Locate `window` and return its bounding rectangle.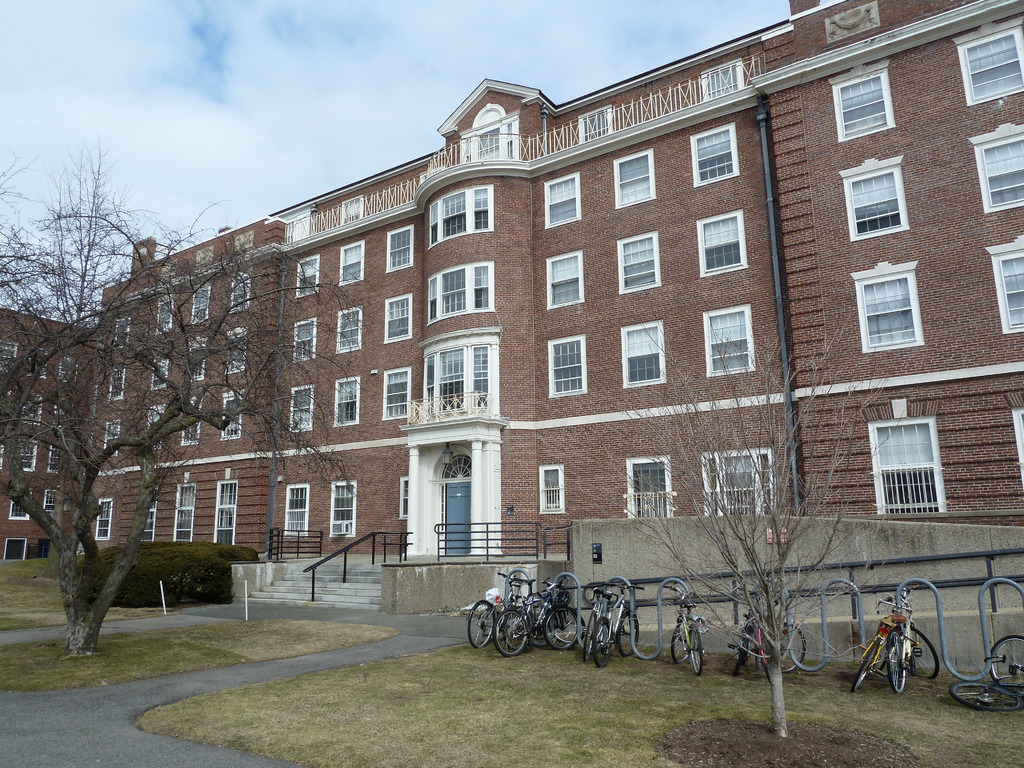
(x1=181, y1=399, x2=202, y2=448).
